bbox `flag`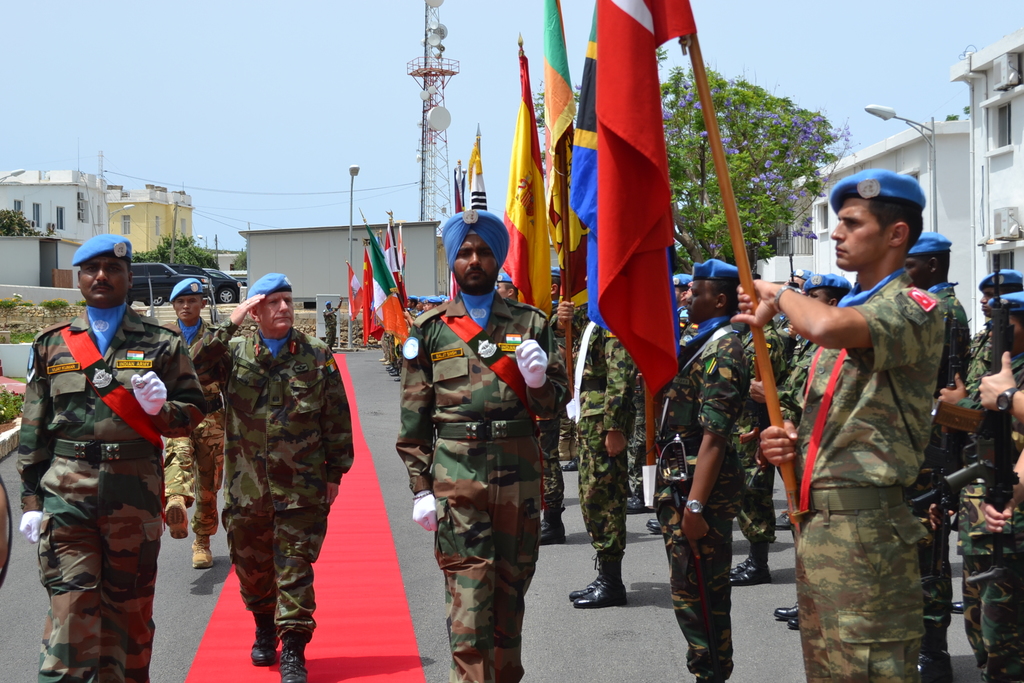
locate(381, 226, 402, 293)
